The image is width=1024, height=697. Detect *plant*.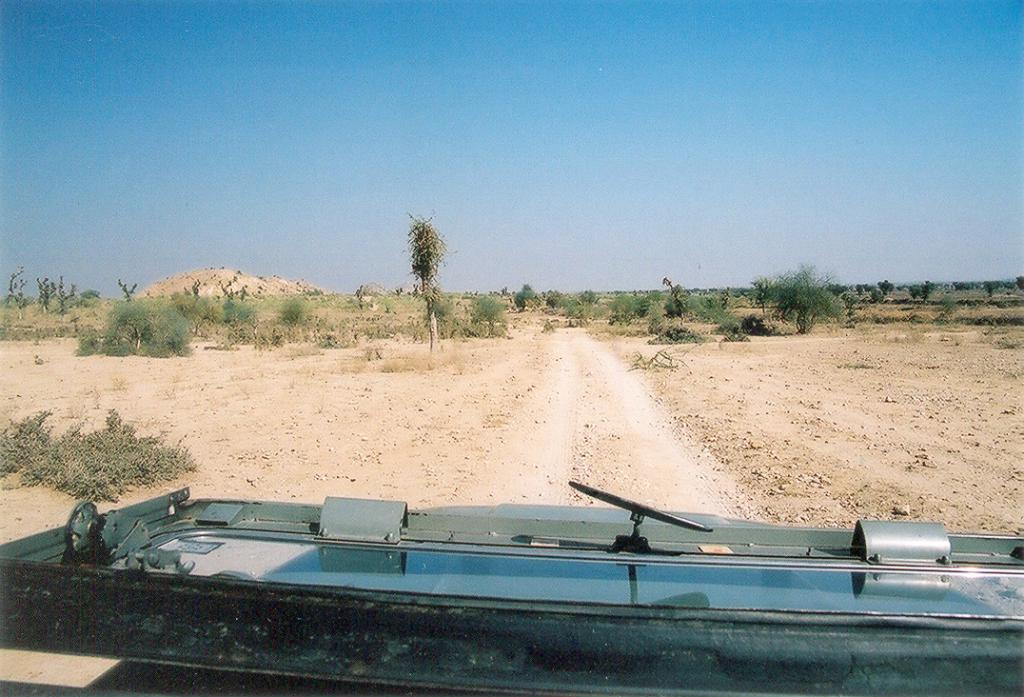
Detection: (641, 319, 711, 344).
